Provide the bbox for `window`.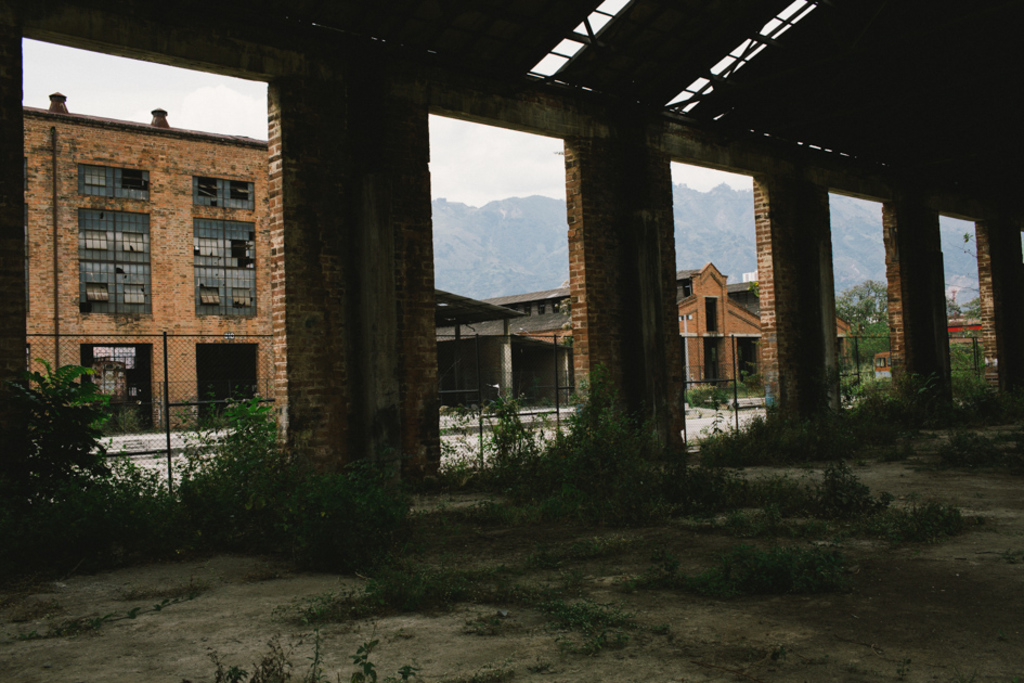
detection(78, 164, 144, 203).
